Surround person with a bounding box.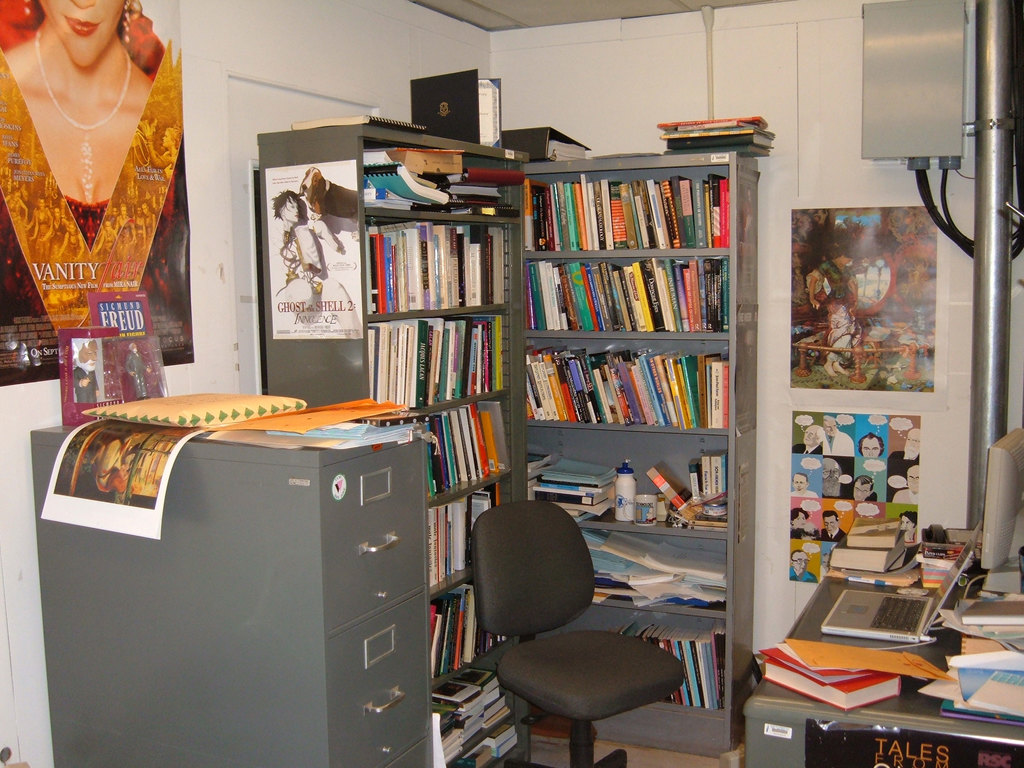
[0, 0, 181, 305].
